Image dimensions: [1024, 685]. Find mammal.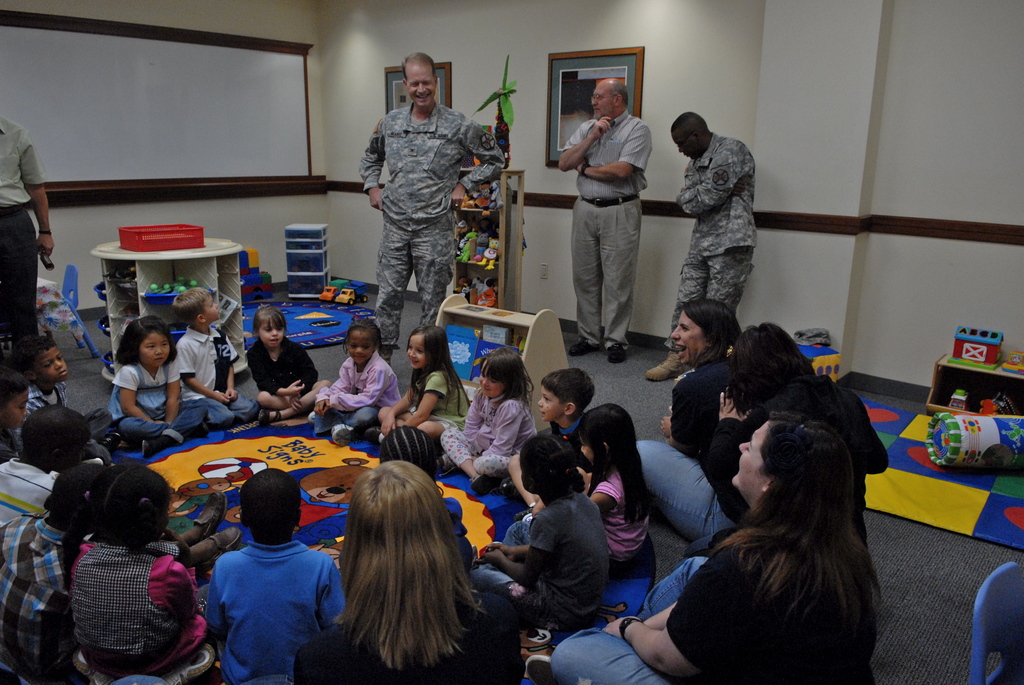
Rect(0, 361, 28, 463).
